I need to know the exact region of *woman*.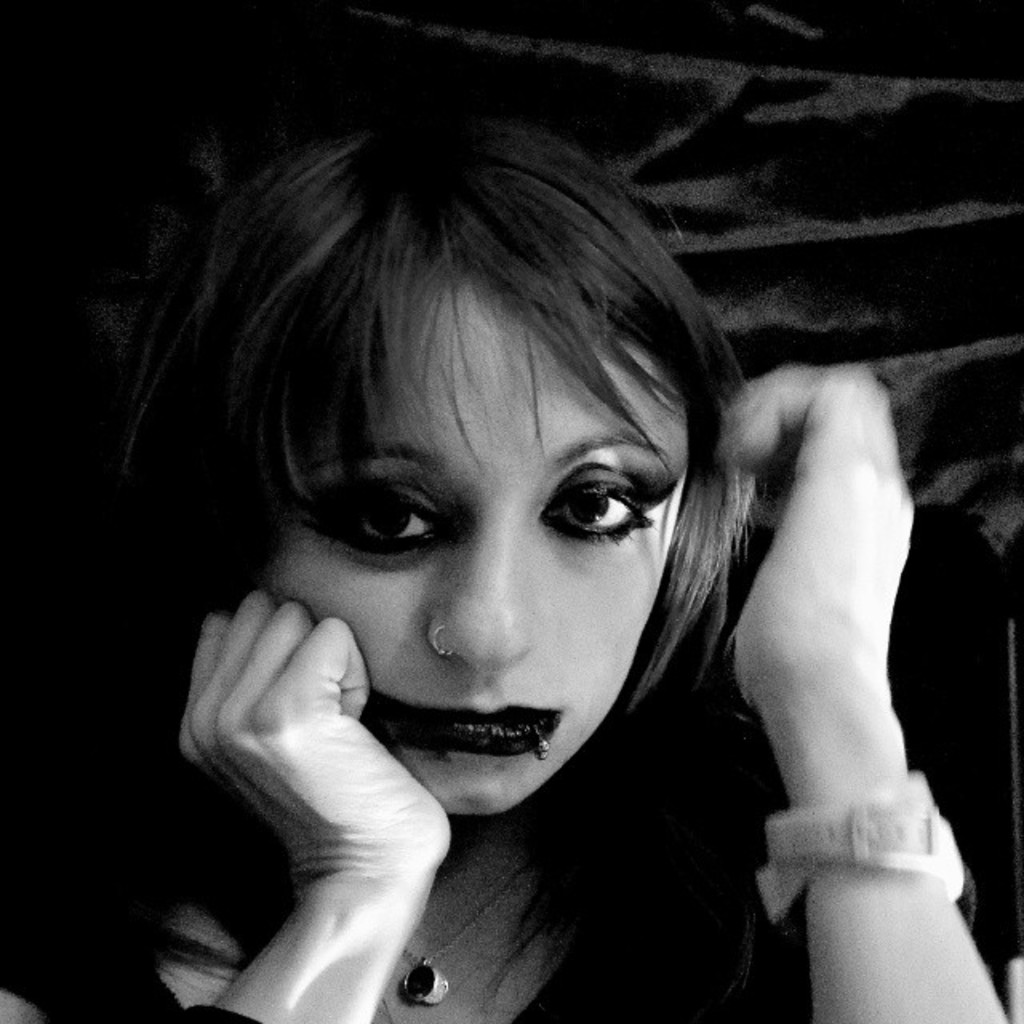
Region: box=[78, 45, 869, 1023].
